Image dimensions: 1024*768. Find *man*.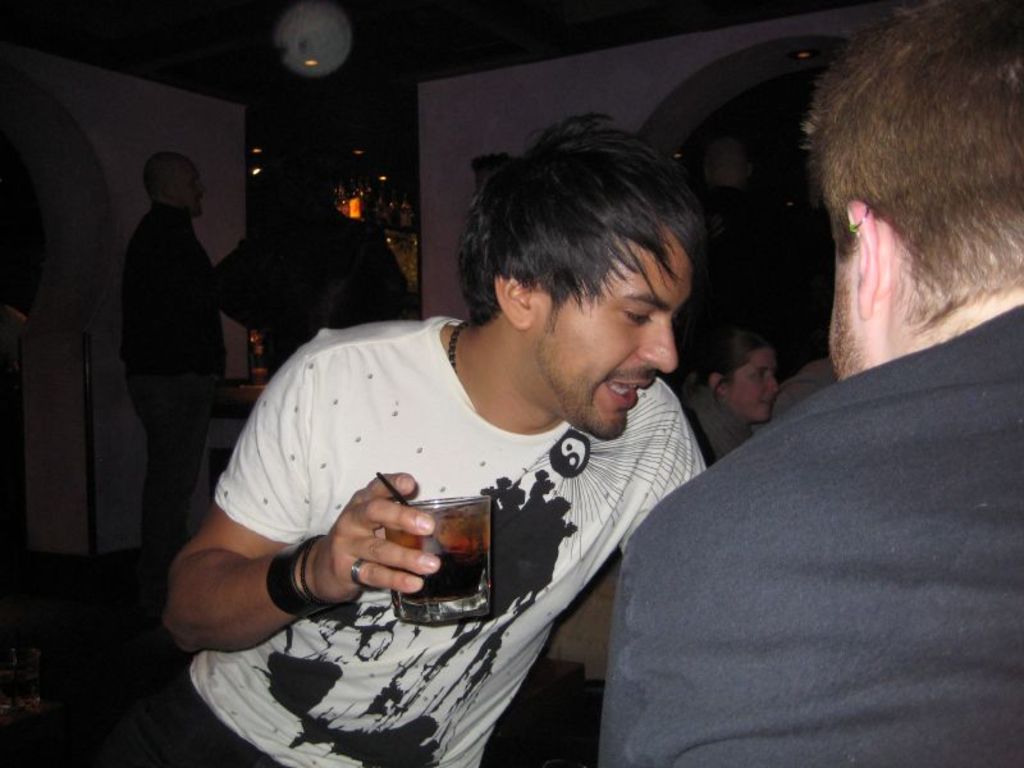
region(209, 145, 422, 384).
